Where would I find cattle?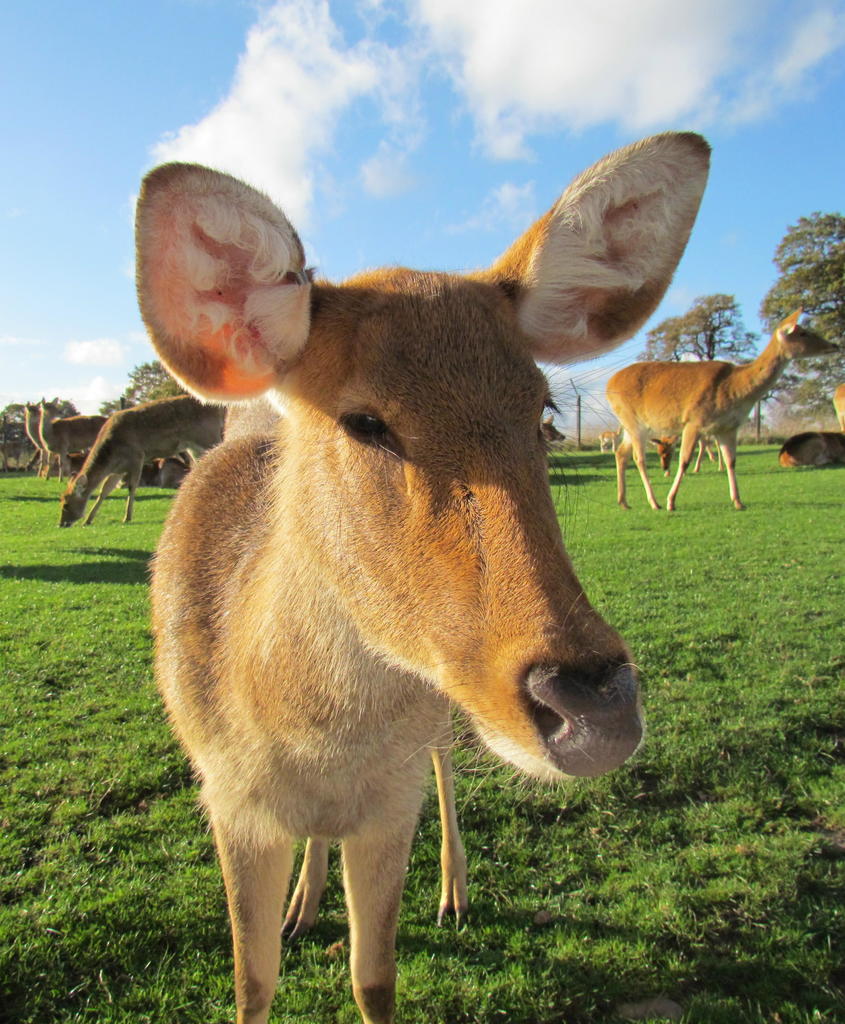
At 115, 131, 688, 995.
